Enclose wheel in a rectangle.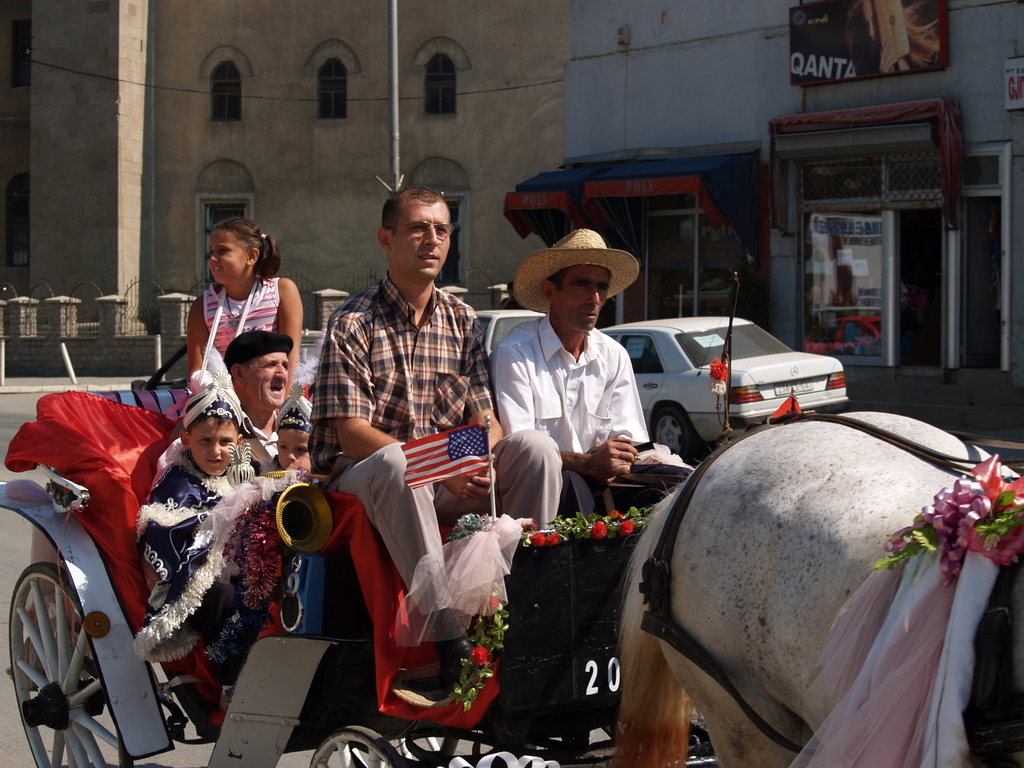
(22, 479, 134, 741).
